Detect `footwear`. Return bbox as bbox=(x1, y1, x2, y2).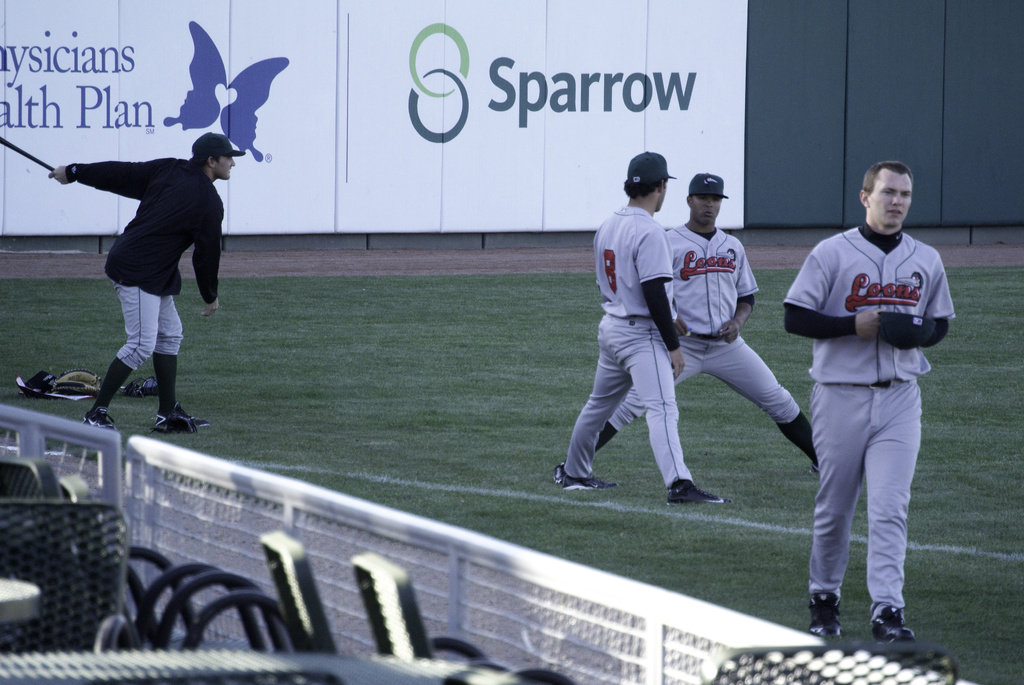
bbox=(81, 410, 114, 427).
